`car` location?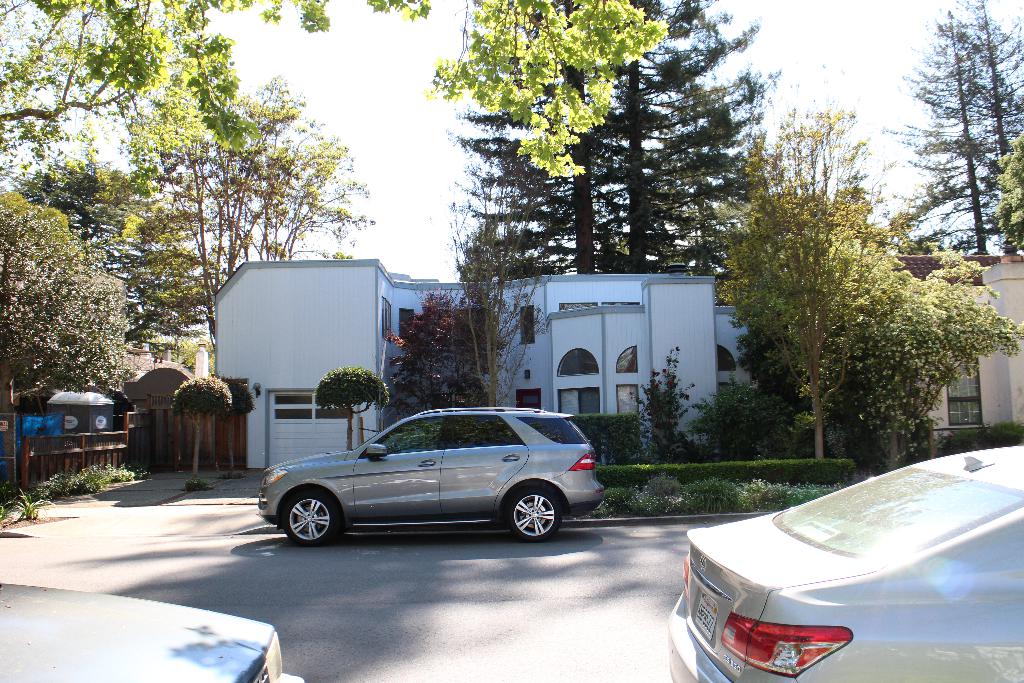
bbox=(666, 441, 1023, 682)
